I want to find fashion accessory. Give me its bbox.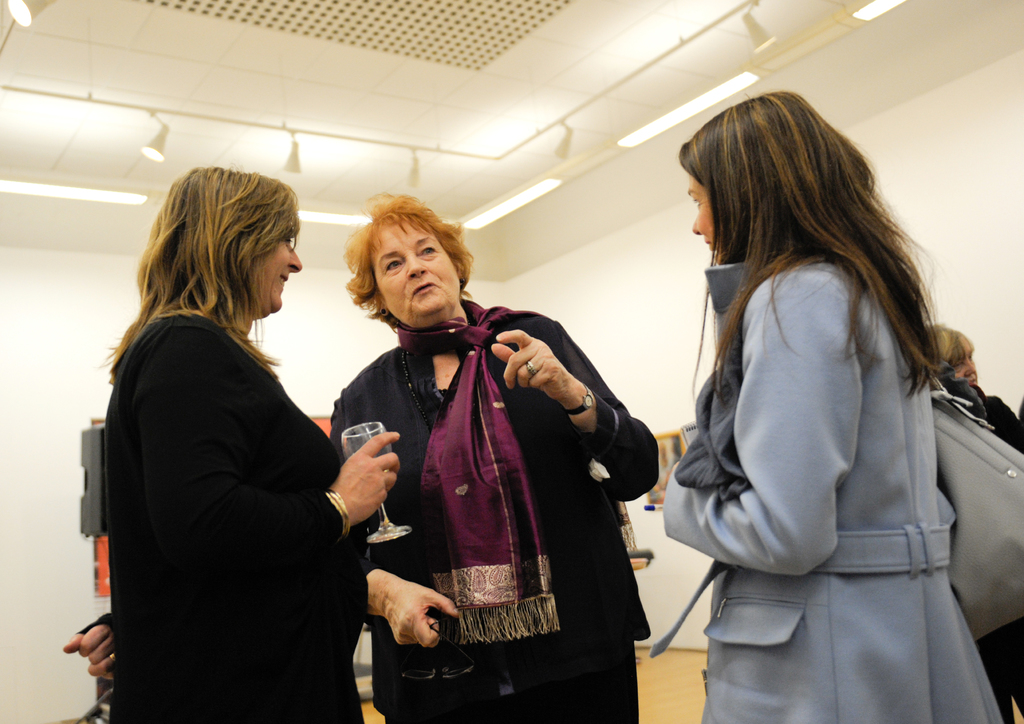
crop(522, 359, 539, 375).
